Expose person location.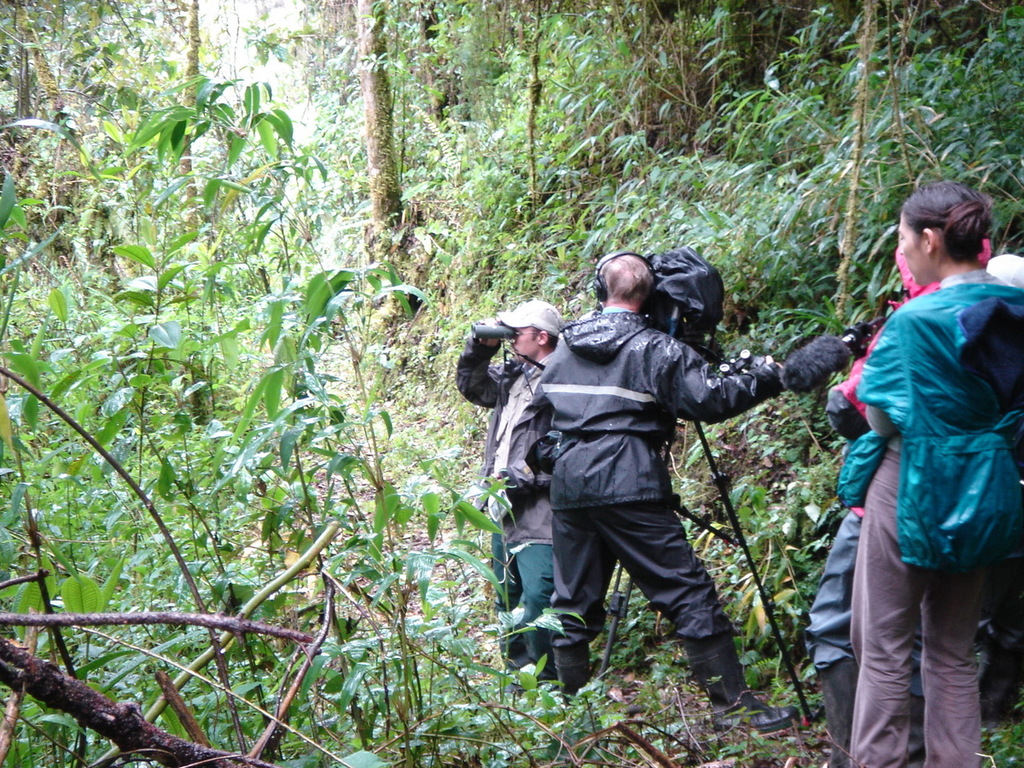
Exposed at x1=986 y1=253 x2=1023 y2=733.
